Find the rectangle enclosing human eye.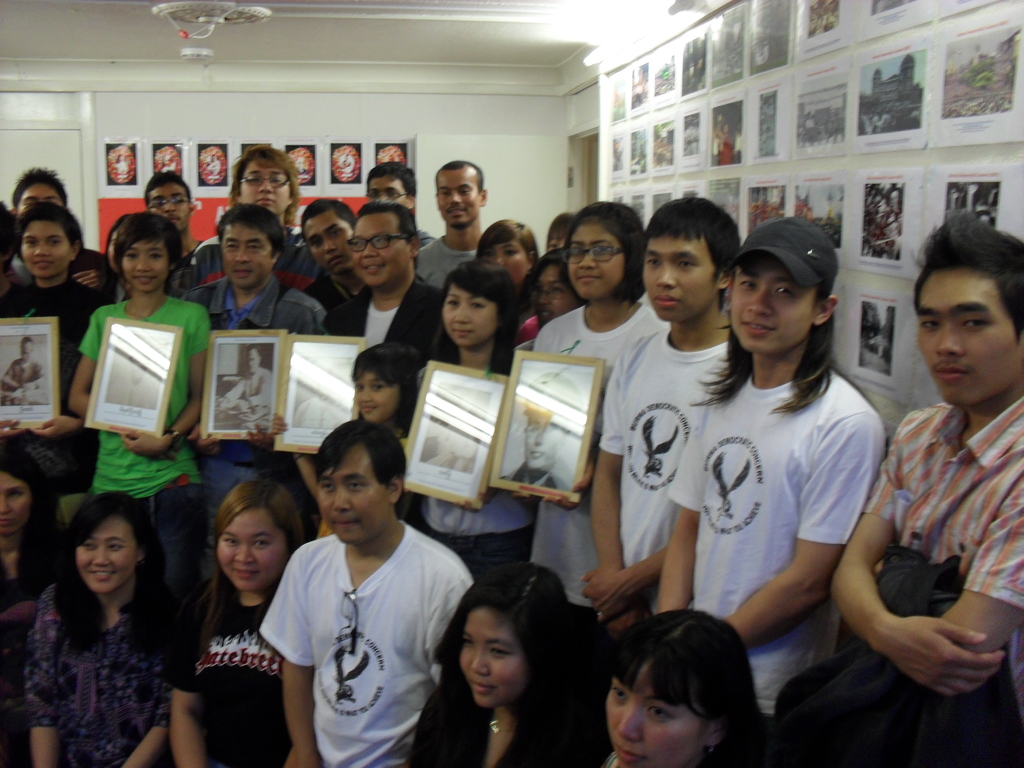
<region>738, 278, 758, 294</region>.
